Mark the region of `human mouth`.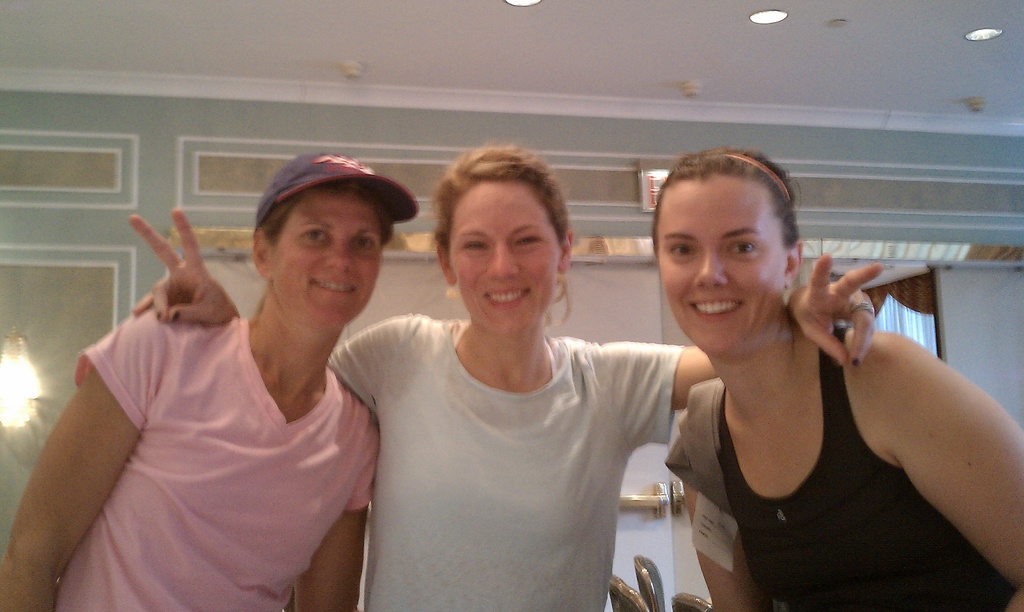
Region: 685,294,746,324.
